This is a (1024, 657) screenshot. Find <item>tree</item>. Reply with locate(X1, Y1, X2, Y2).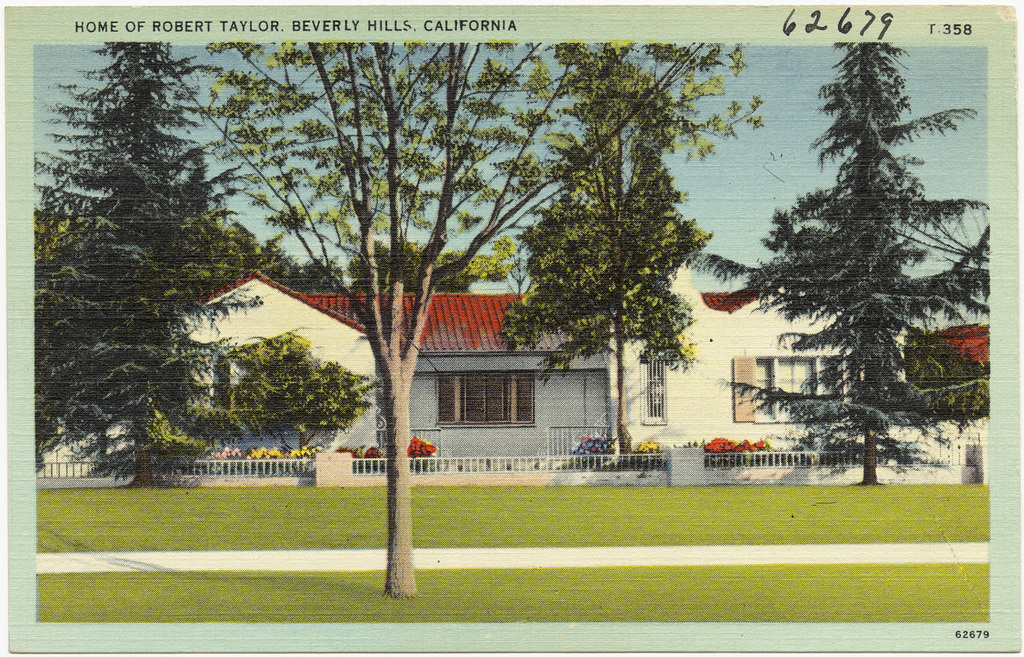
locate(225, 333, 376, 465).
